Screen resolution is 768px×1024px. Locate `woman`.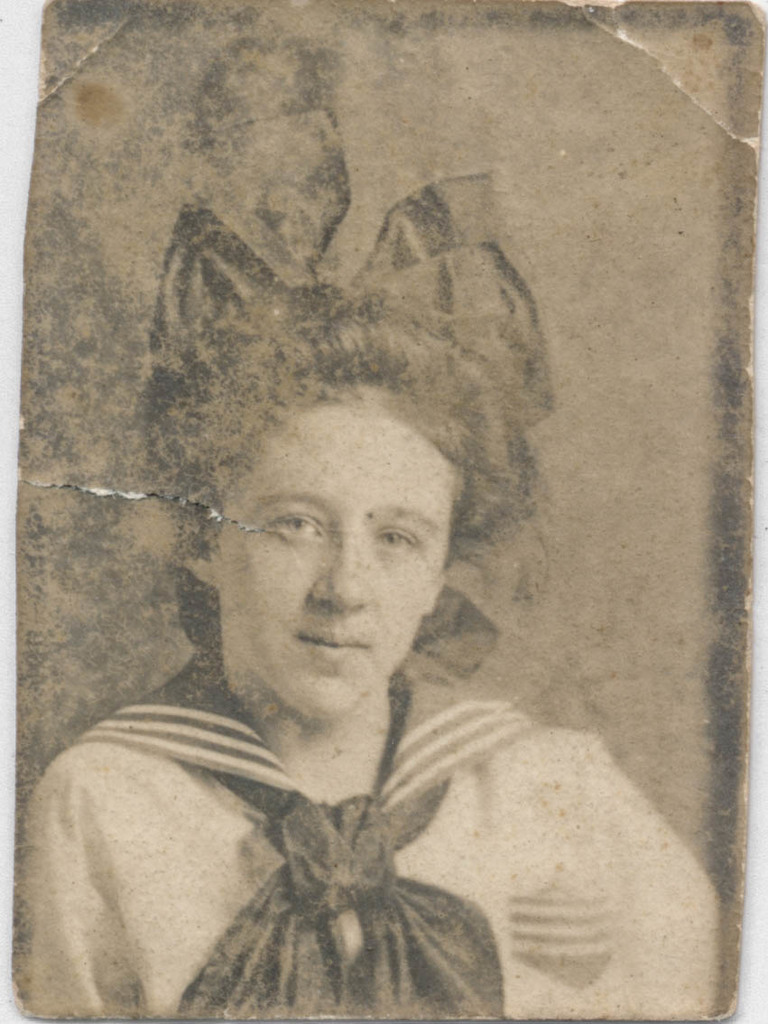
select_region(19, 289, 719, 1022).
